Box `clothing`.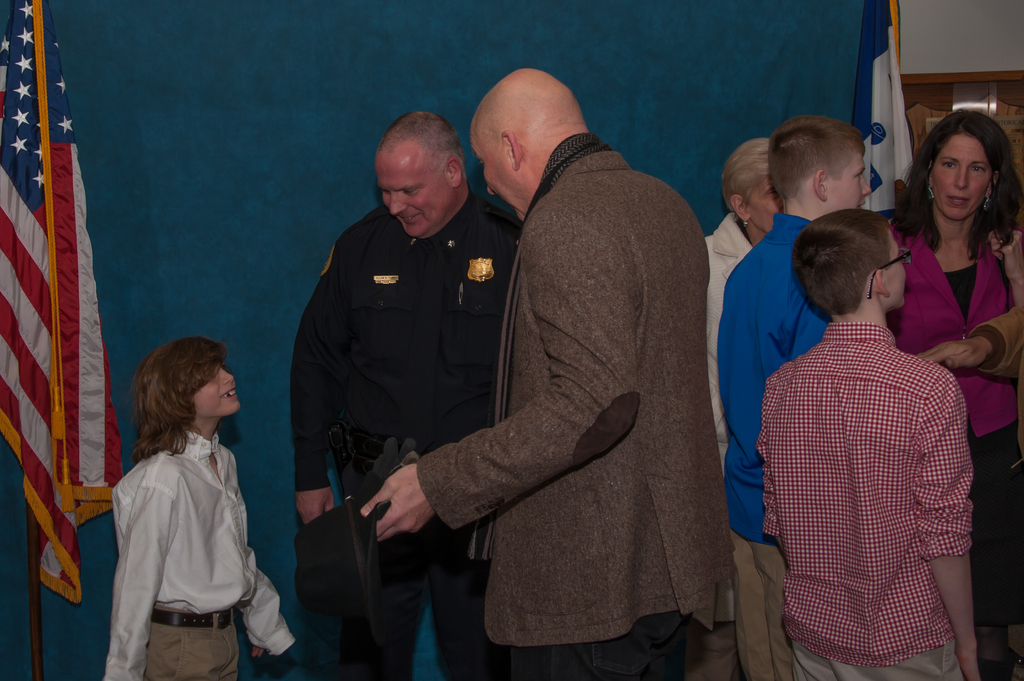
286, 206, 525, 680.
